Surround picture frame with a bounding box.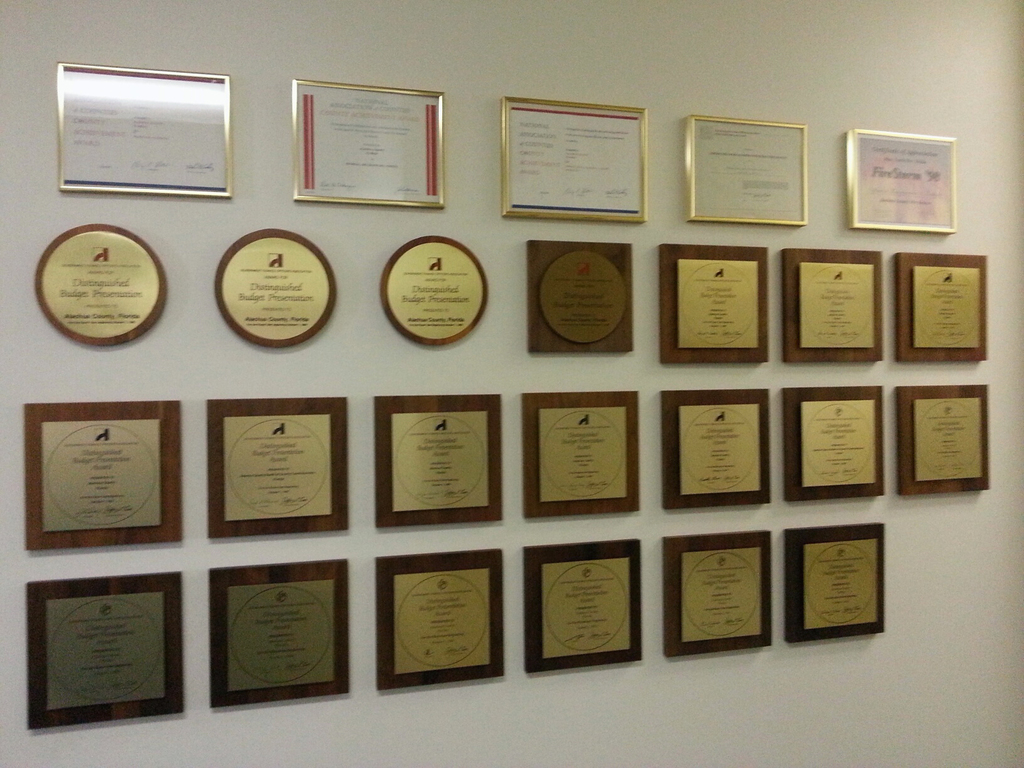
(291, 77, 445, 207).
